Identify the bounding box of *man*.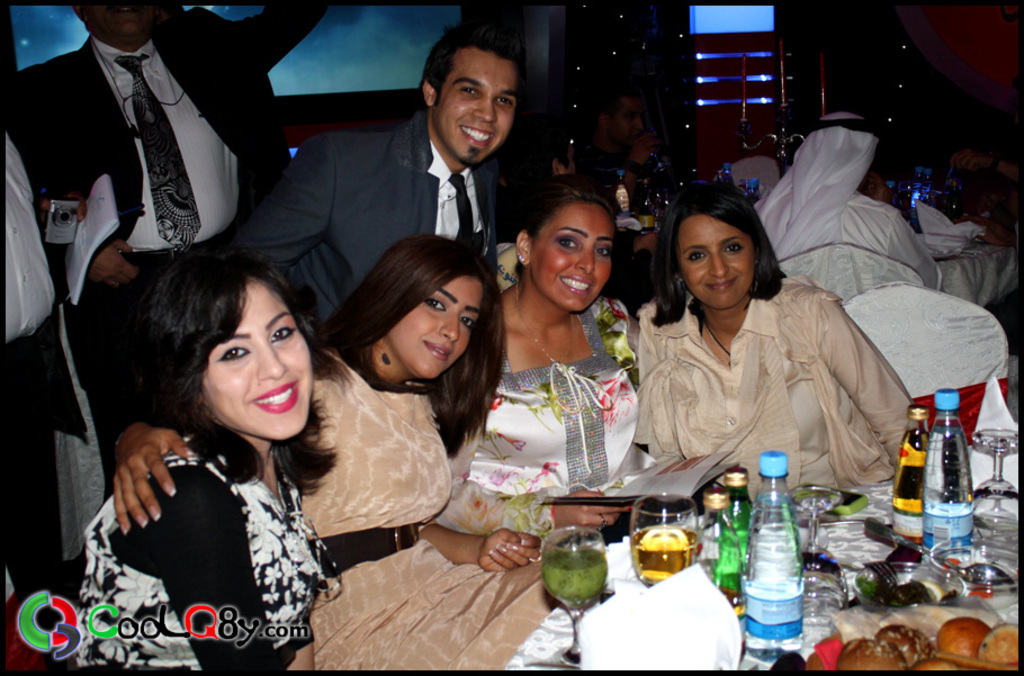
detection(231, 22, 521, 331).
